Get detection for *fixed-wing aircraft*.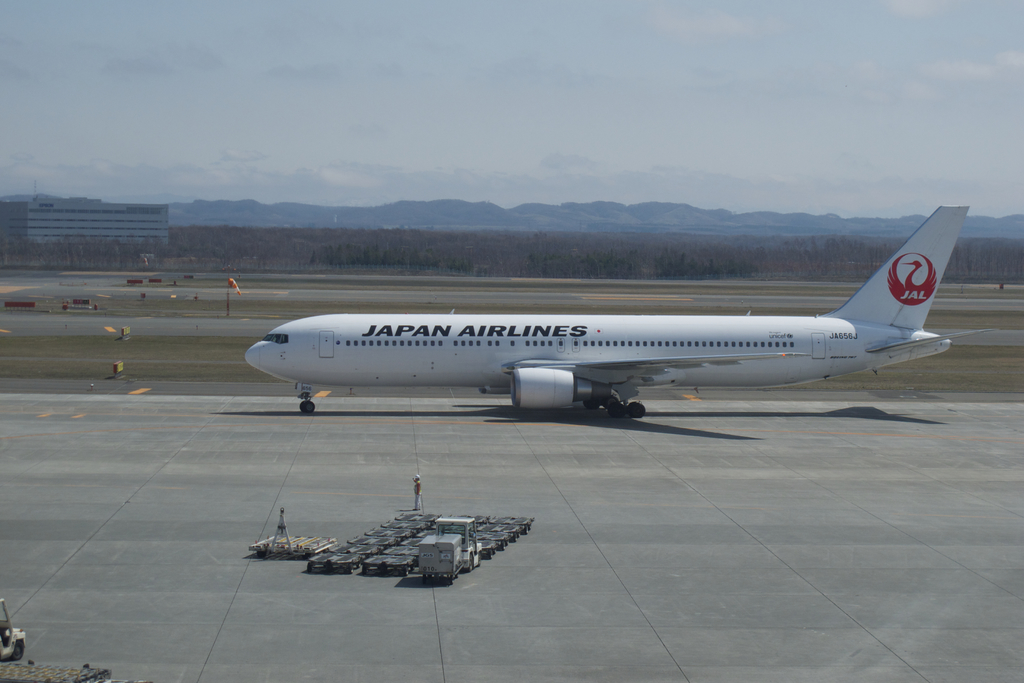
Detection: <region>241, 202, 989, 415</region>.
